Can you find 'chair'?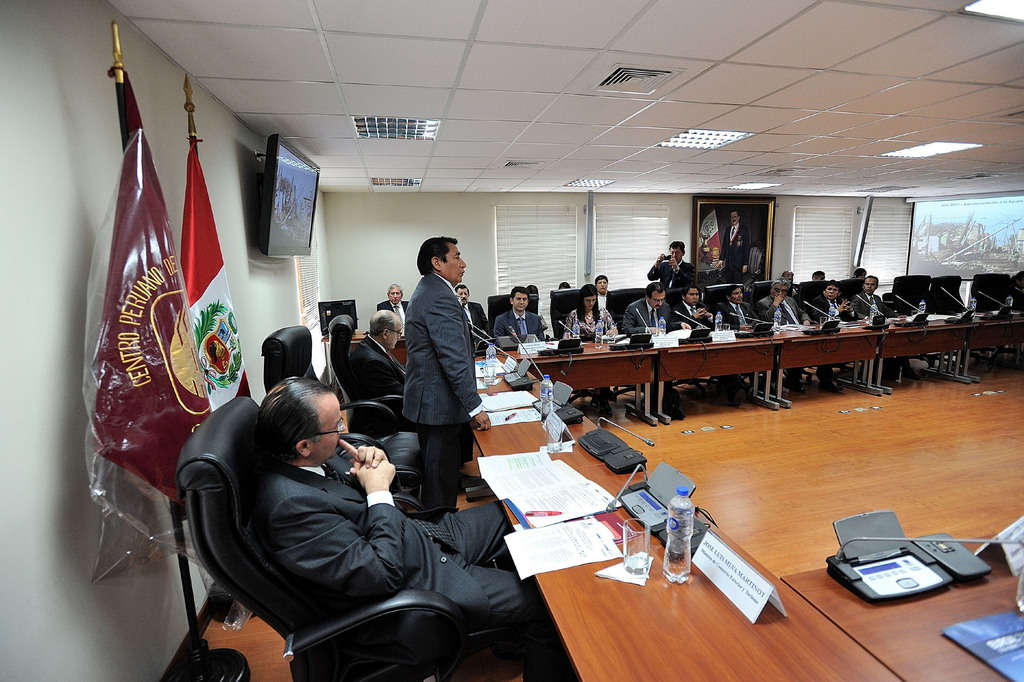
Yes, bounding box: [548,289,618,415].
